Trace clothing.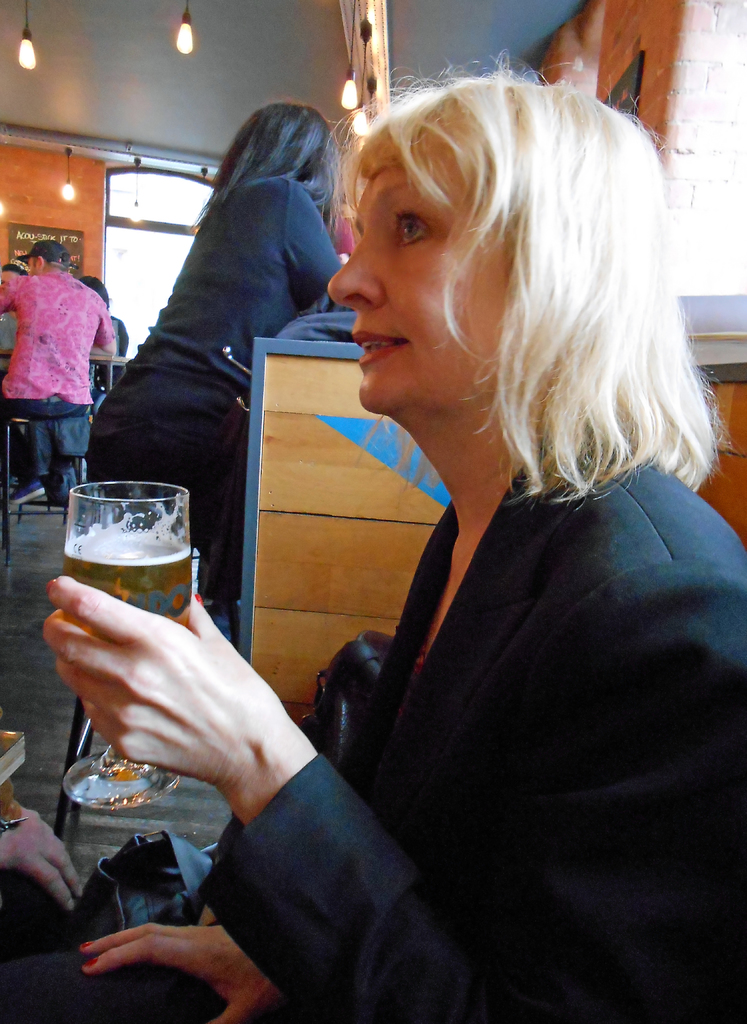
Traced to {"left": 0, "top": 421, "right": 746, "bottom": 1023}.
